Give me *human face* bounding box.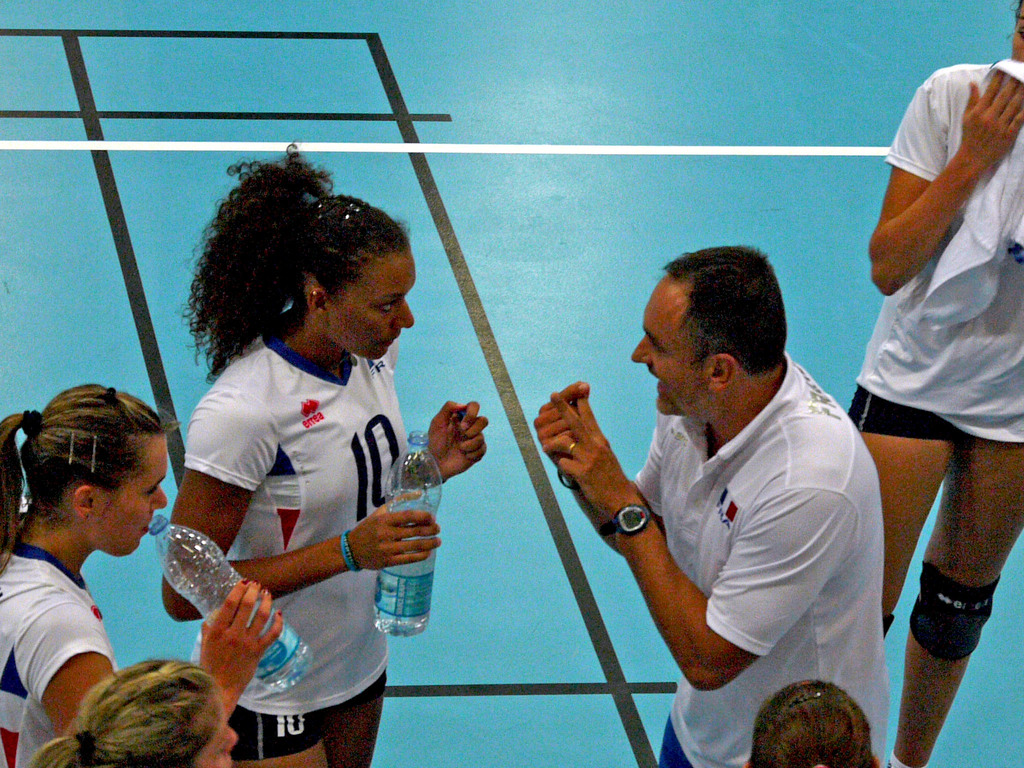
[92, 438, 169, 558].
